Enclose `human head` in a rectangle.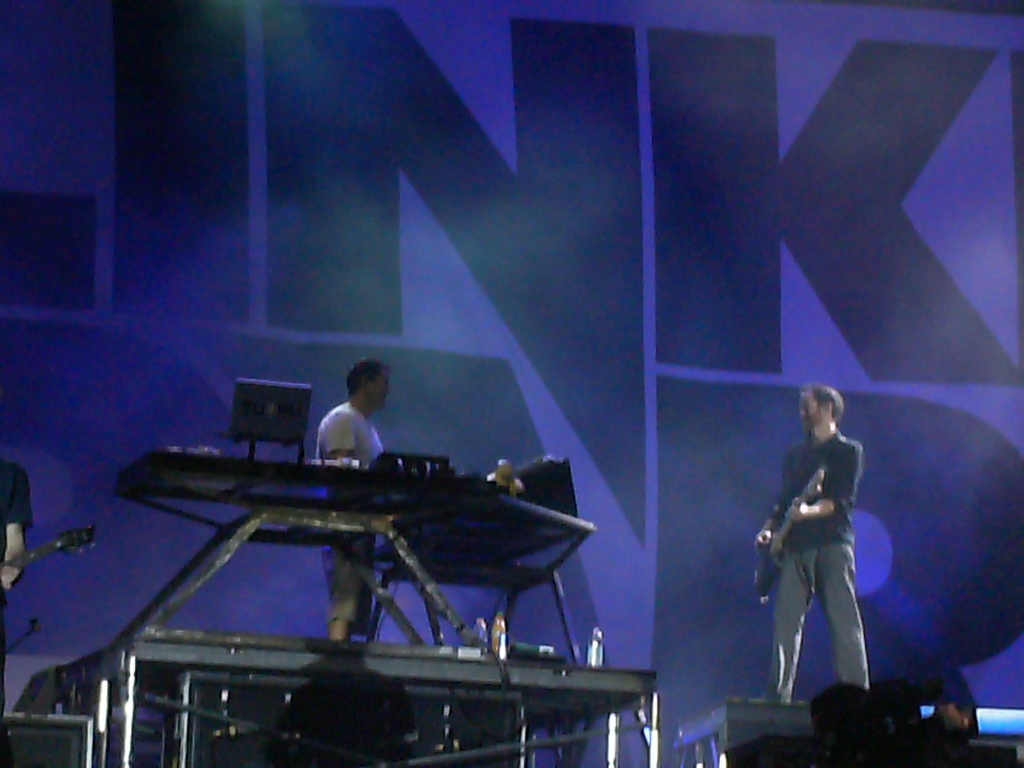
[797, 380, 845, 433].
